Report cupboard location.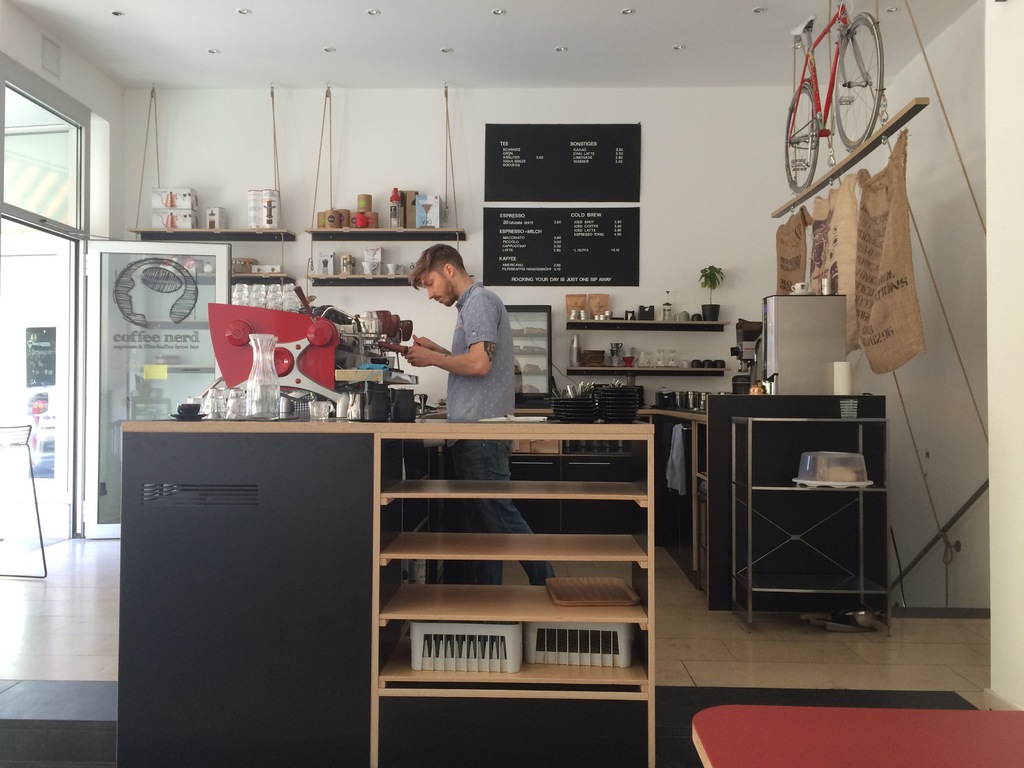
Report: 636/392/892/628.
